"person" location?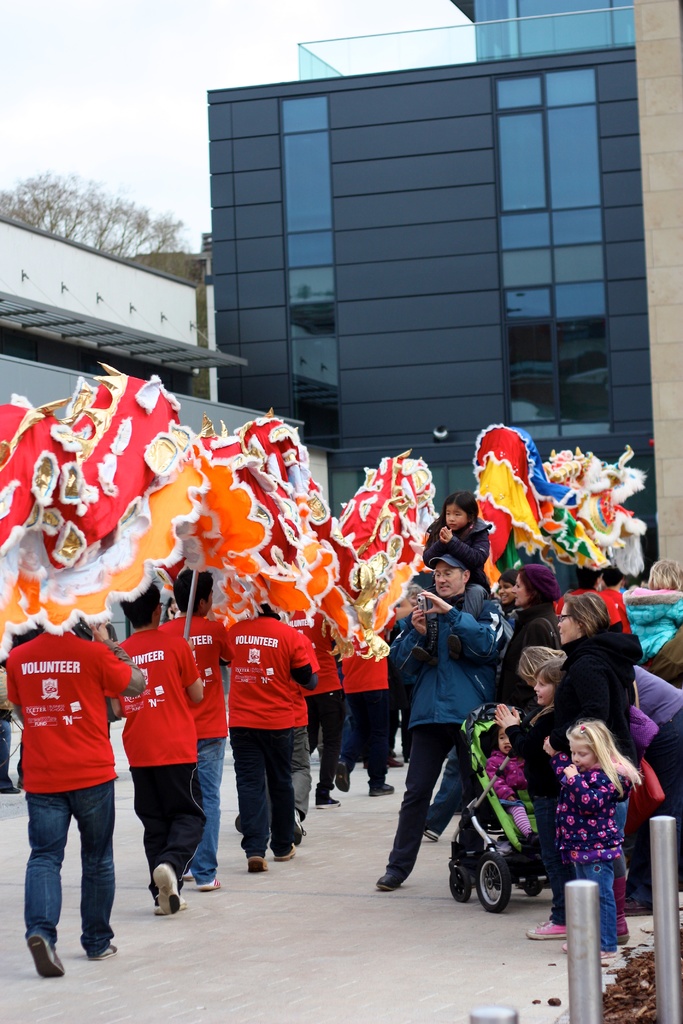
x1=338 y1=610 x2=402 y2=799
